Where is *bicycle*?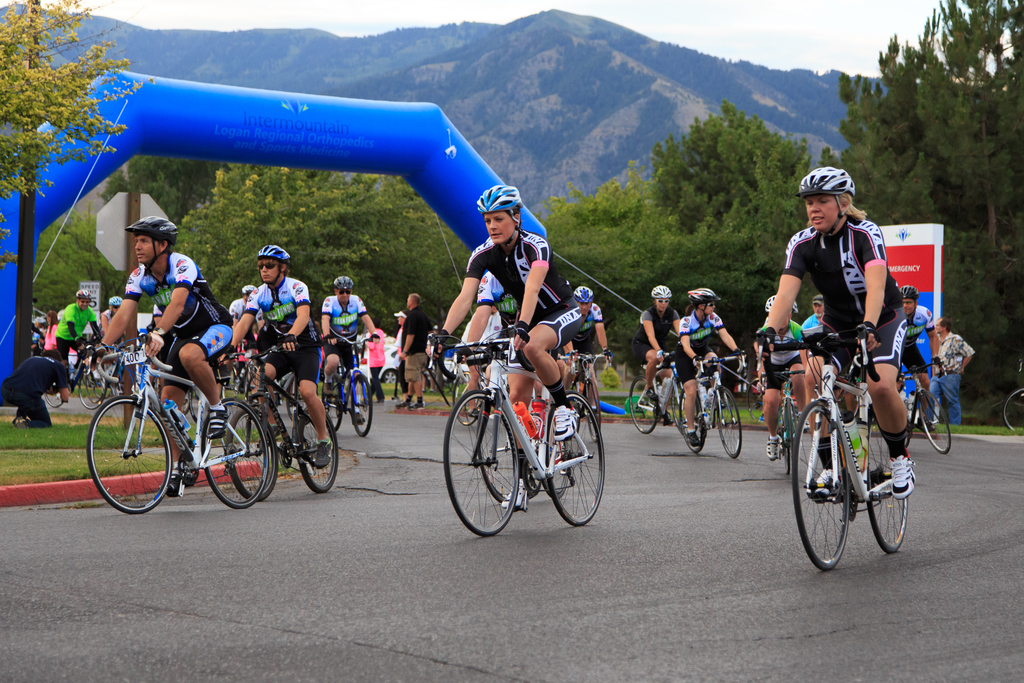
rect(789, 318, 922, 568).
